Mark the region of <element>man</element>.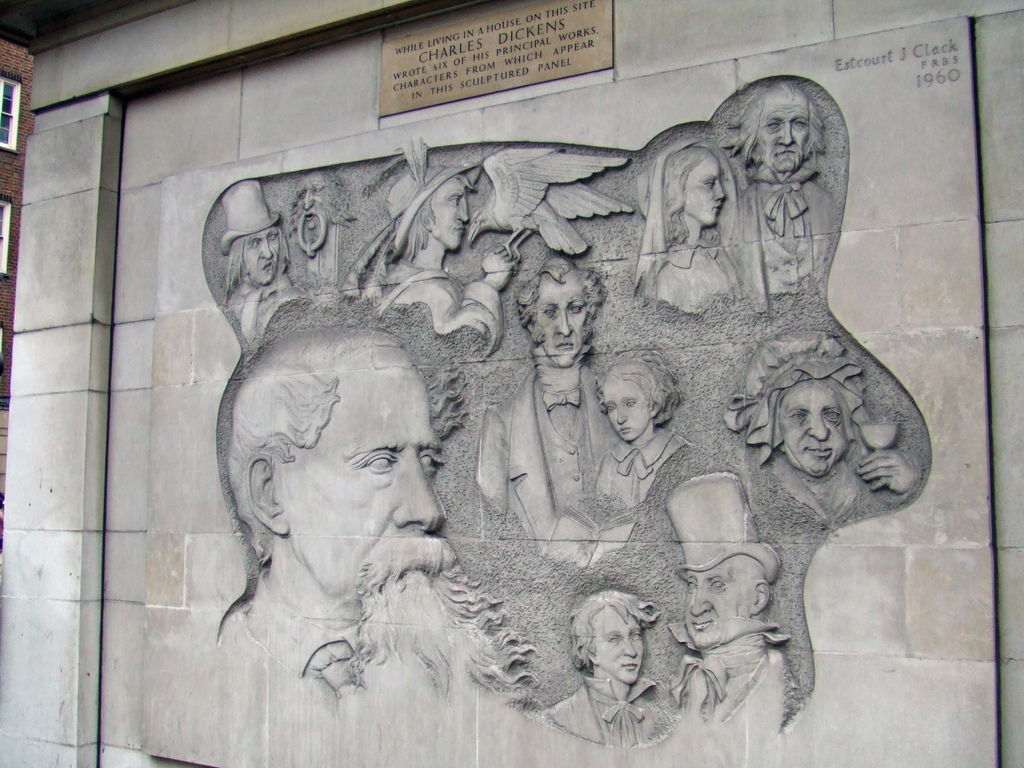
Region: box(721, 81, 833, 313).
